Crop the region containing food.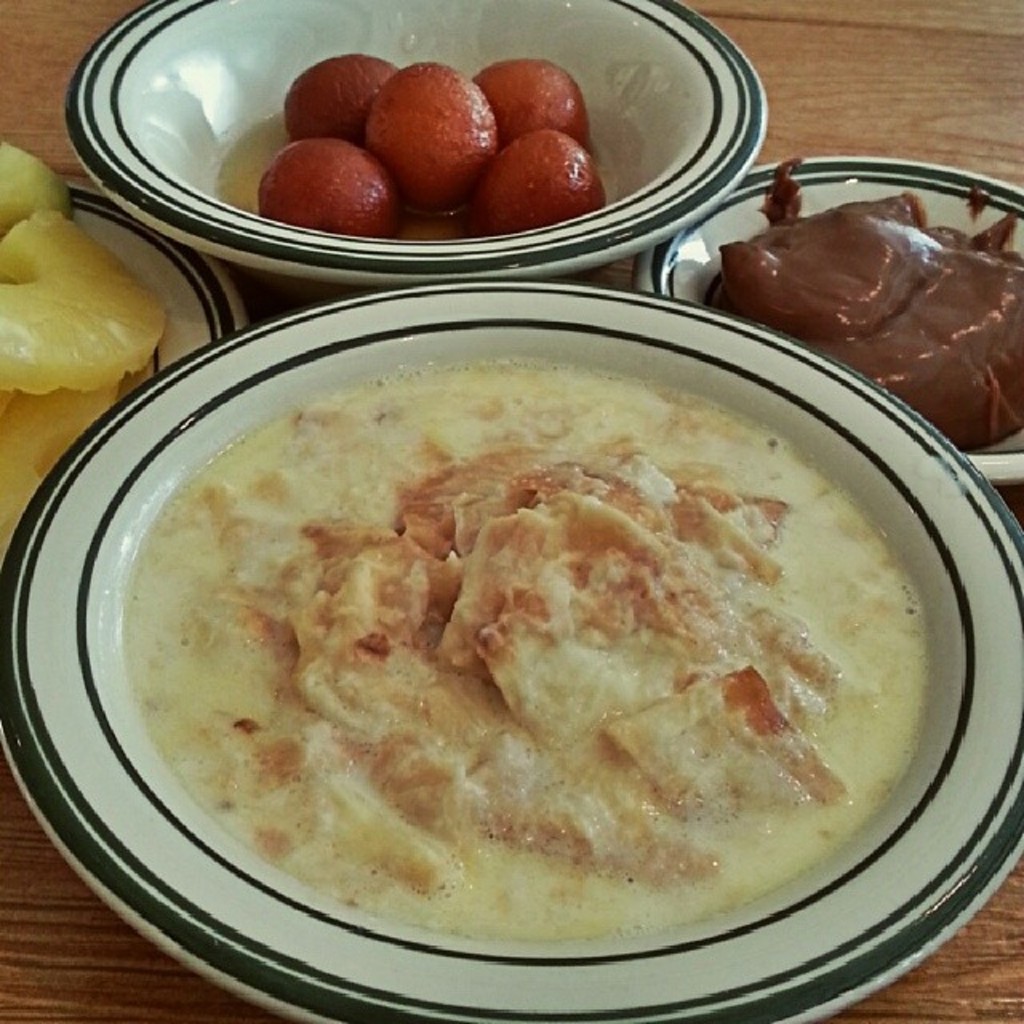
Crop region: (x1=261, y1=136, x2=398, y2=242).
